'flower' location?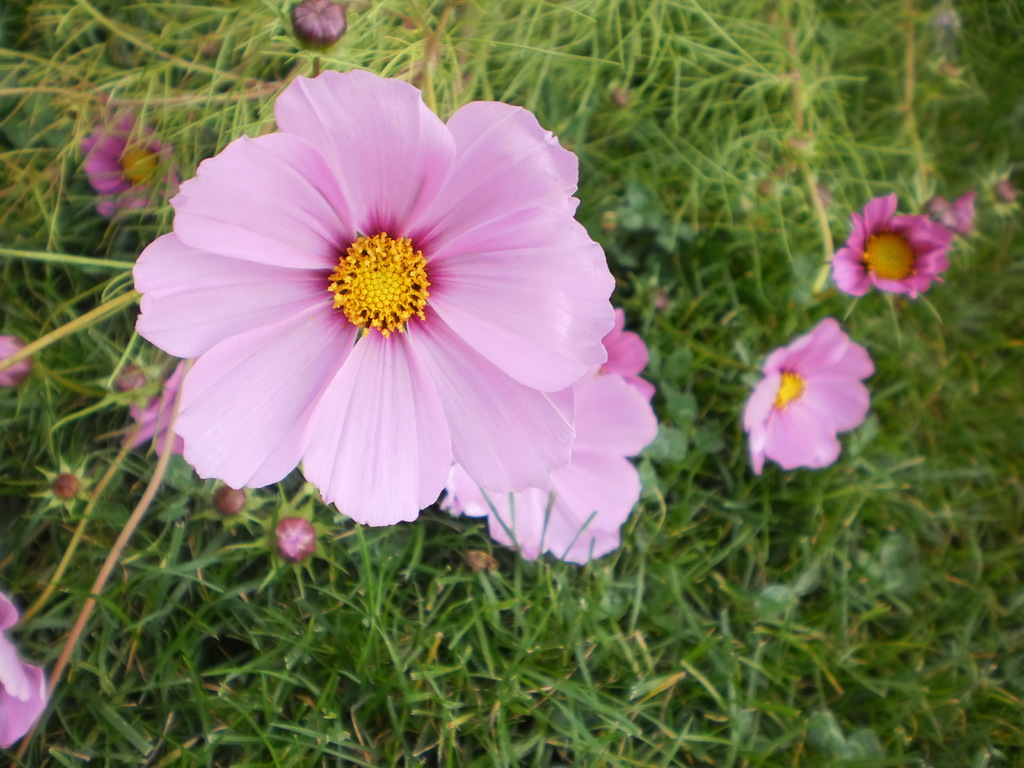
[436,307,668,568]
